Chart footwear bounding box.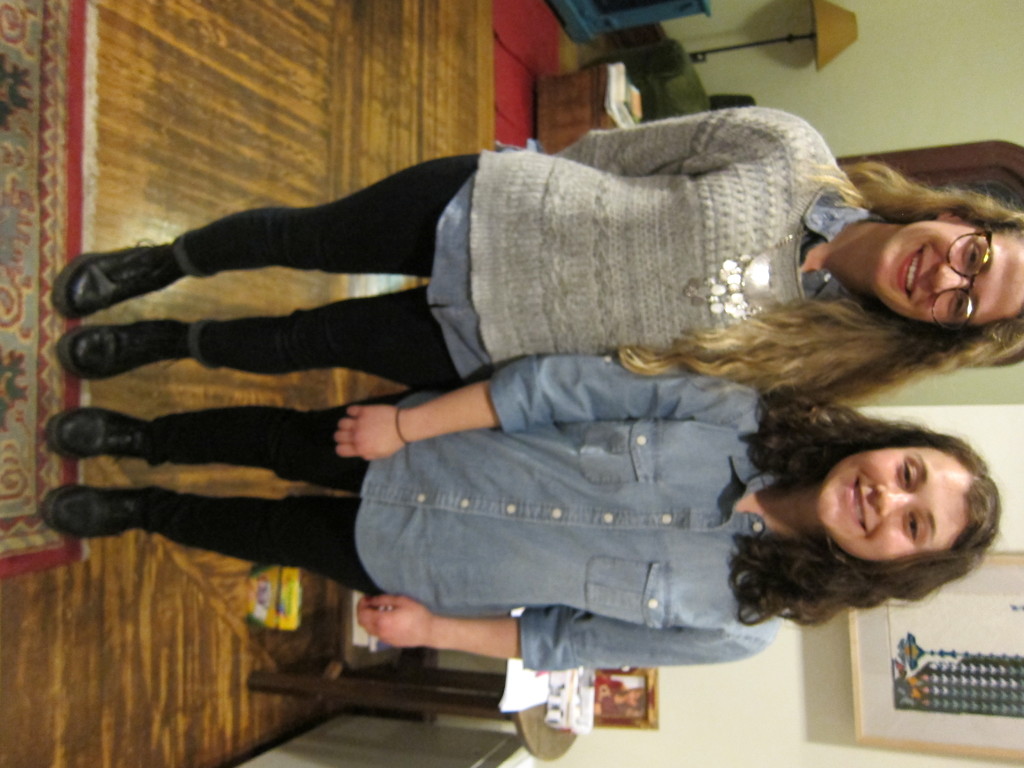
Charted: bbox(40, 405, 157, 466).
